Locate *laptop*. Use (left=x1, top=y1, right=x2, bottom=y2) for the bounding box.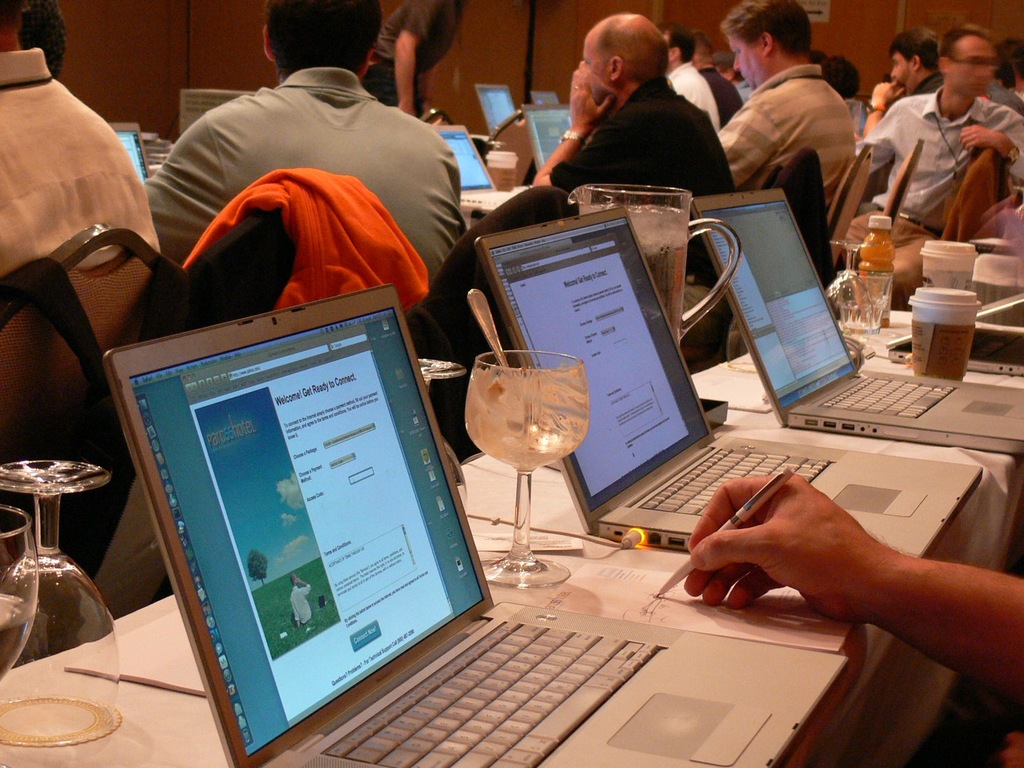
(left=102, top=280, right=846, bottom=767).
